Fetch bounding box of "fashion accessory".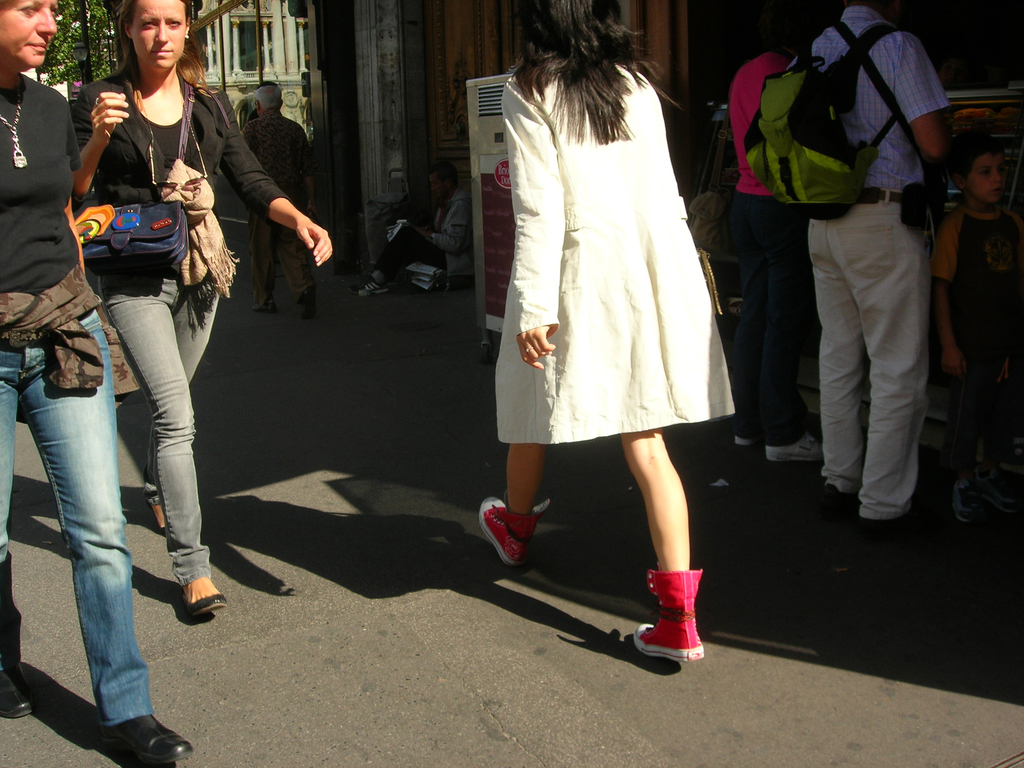
Bbox: box=[111, 708, 191, 765].
